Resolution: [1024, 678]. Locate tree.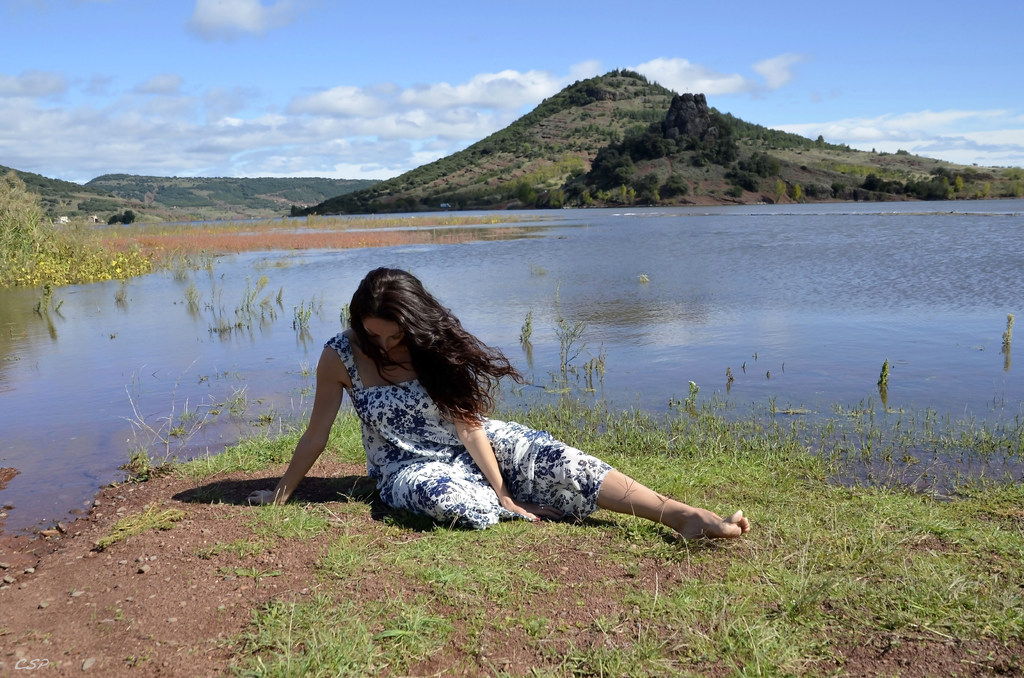
(80,174,105,211).
